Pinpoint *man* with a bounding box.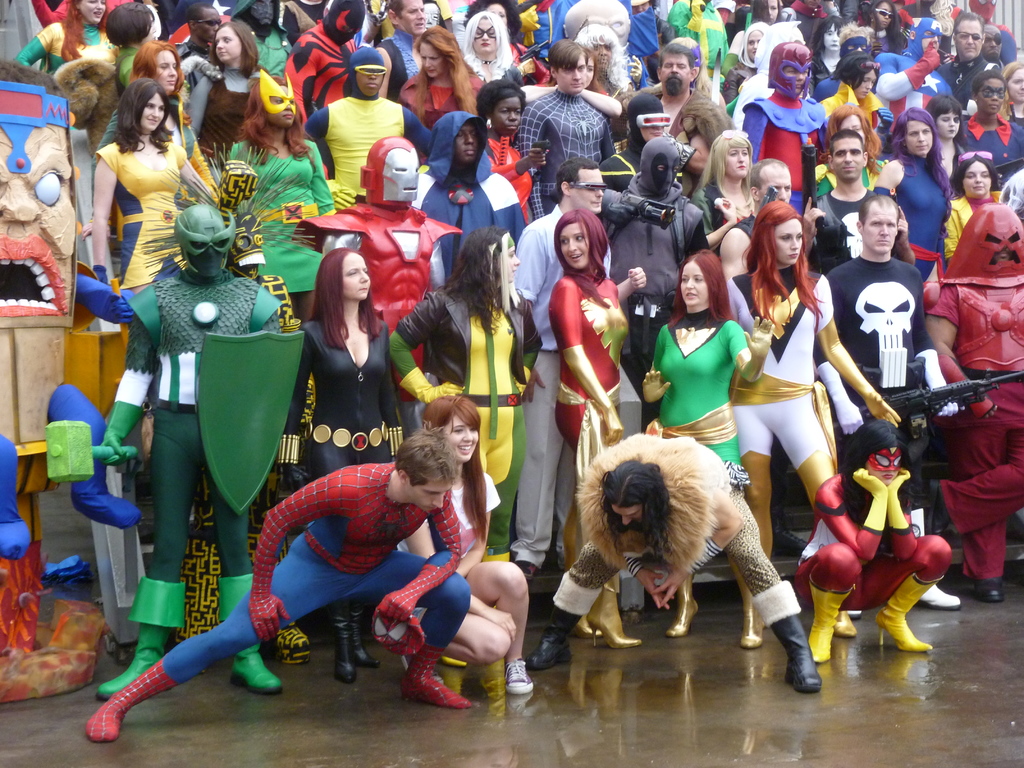
pyautogui.locateOnScreen(640, 38, 705, 128).
